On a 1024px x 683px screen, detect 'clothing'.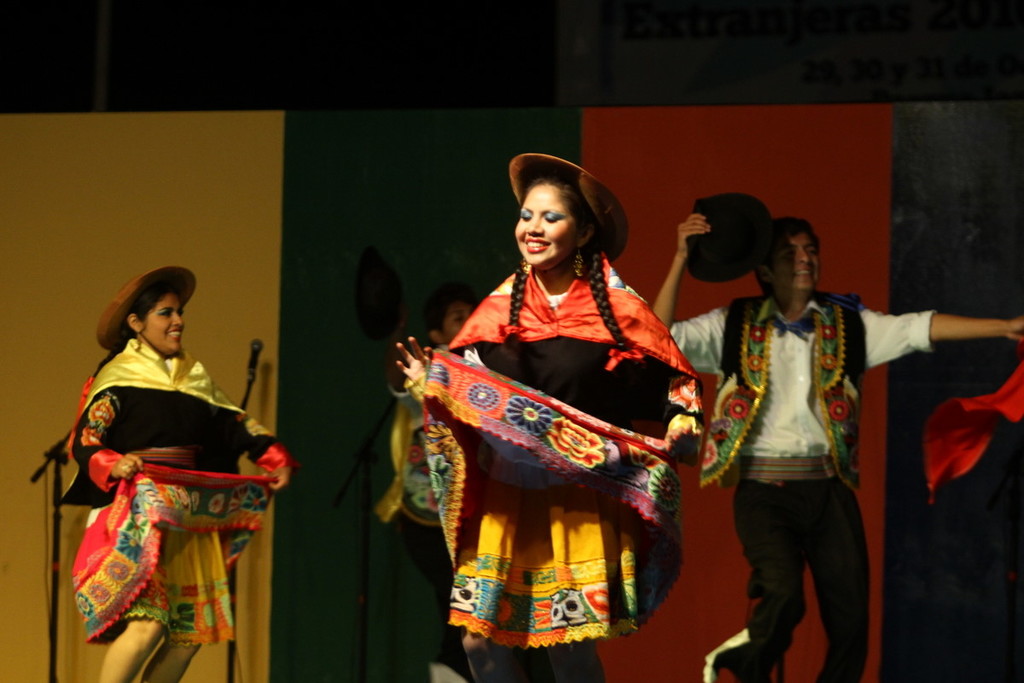
left=64, top=331, right=291, bottom=682.
